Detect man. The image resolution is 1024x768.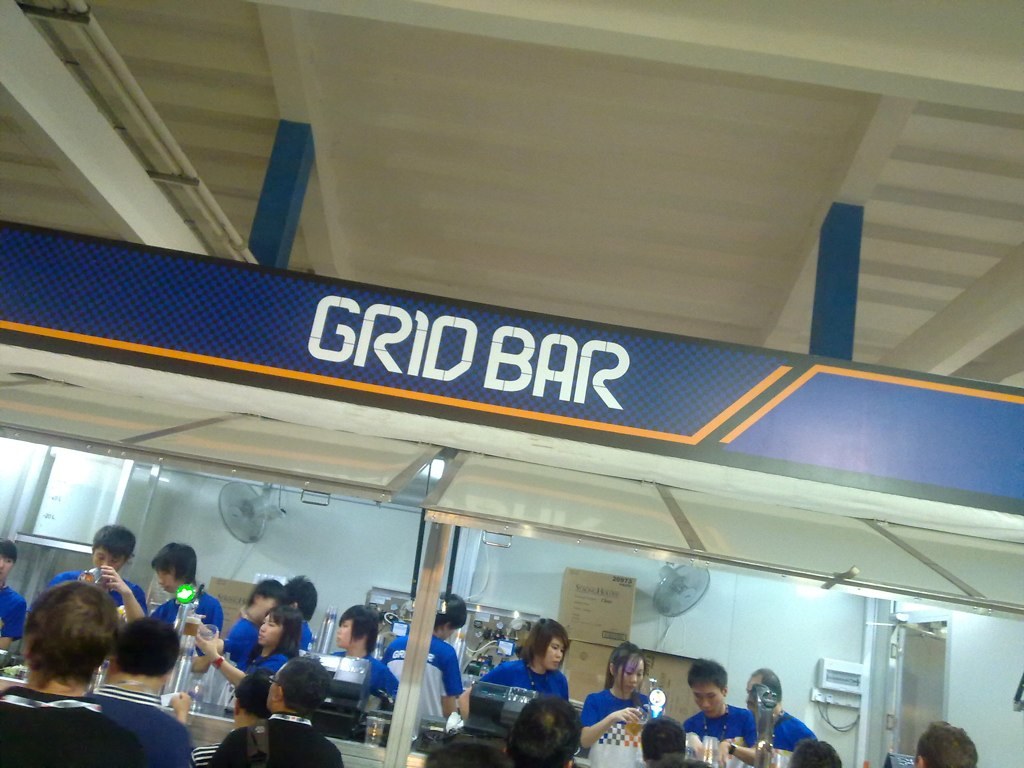
left=206, top=656, right=343, bottom=767.
